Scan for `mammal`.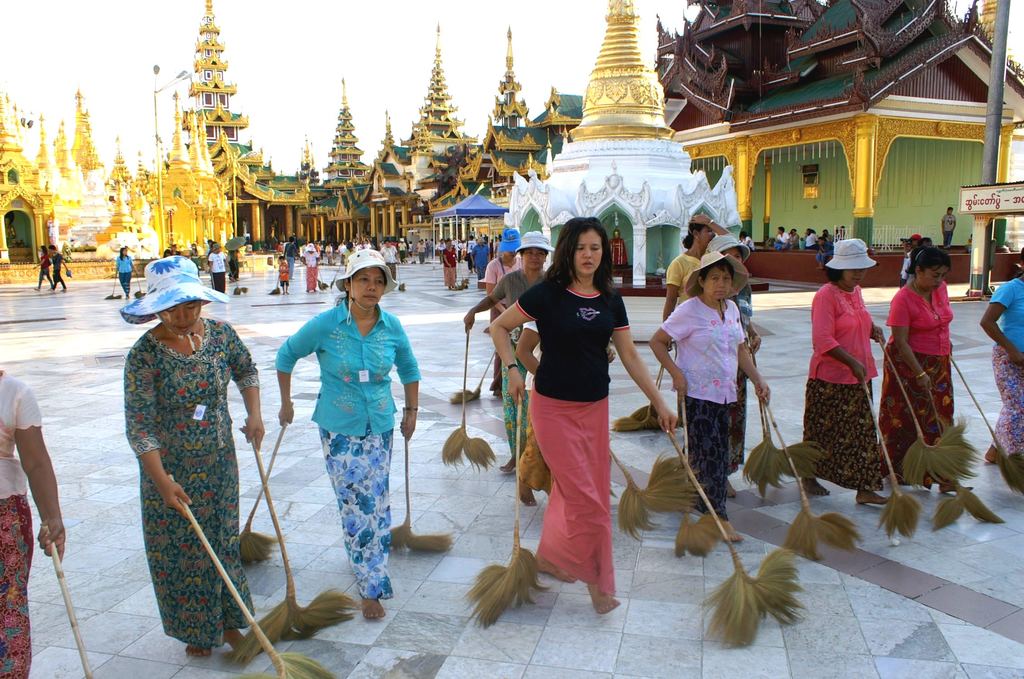
Scan result: (834,228,838,237).
